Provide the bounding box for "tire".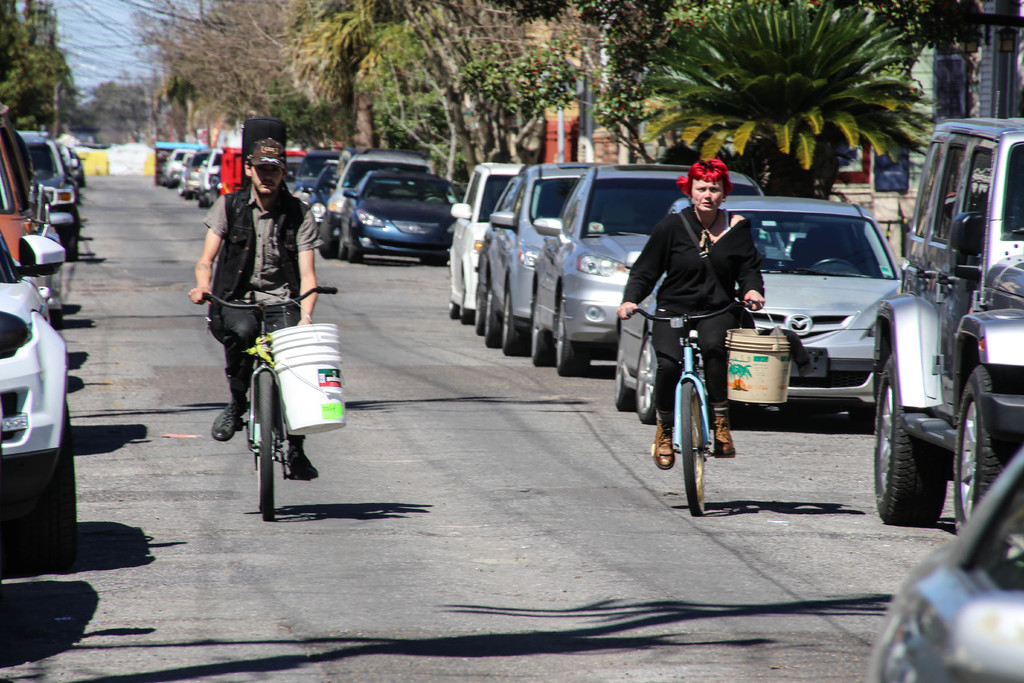
crop(346, 230, 359, 265).
